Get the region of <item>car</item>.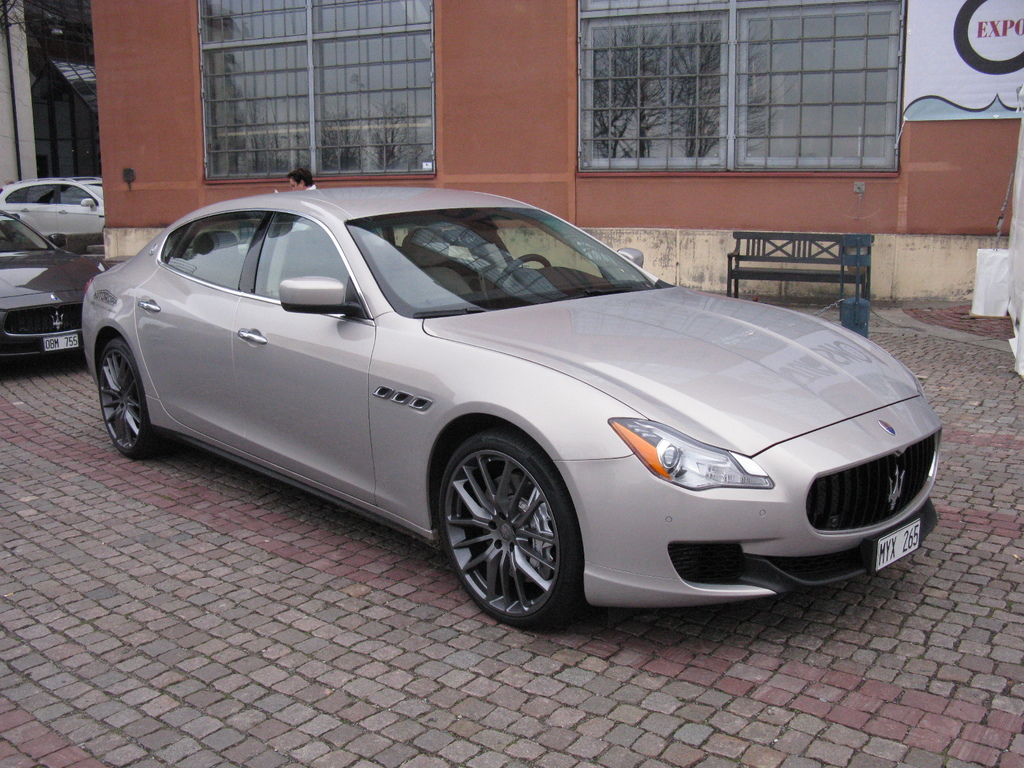
0/177/110/252.
